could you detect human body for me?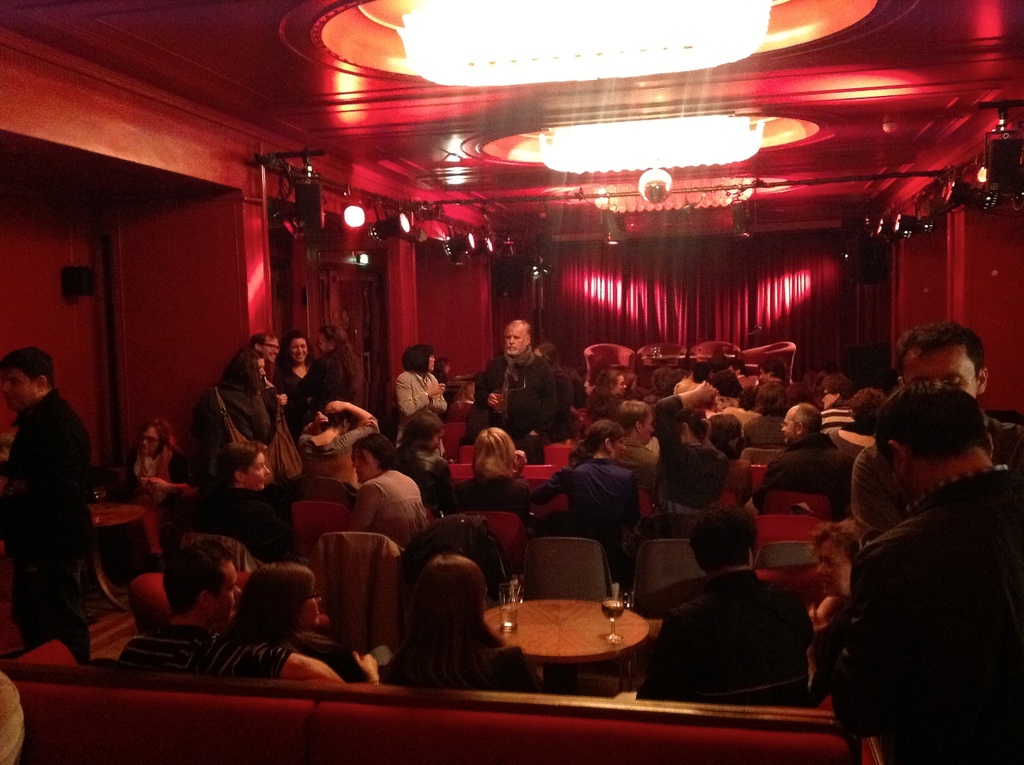
Detection result: (186,383,269,478).
